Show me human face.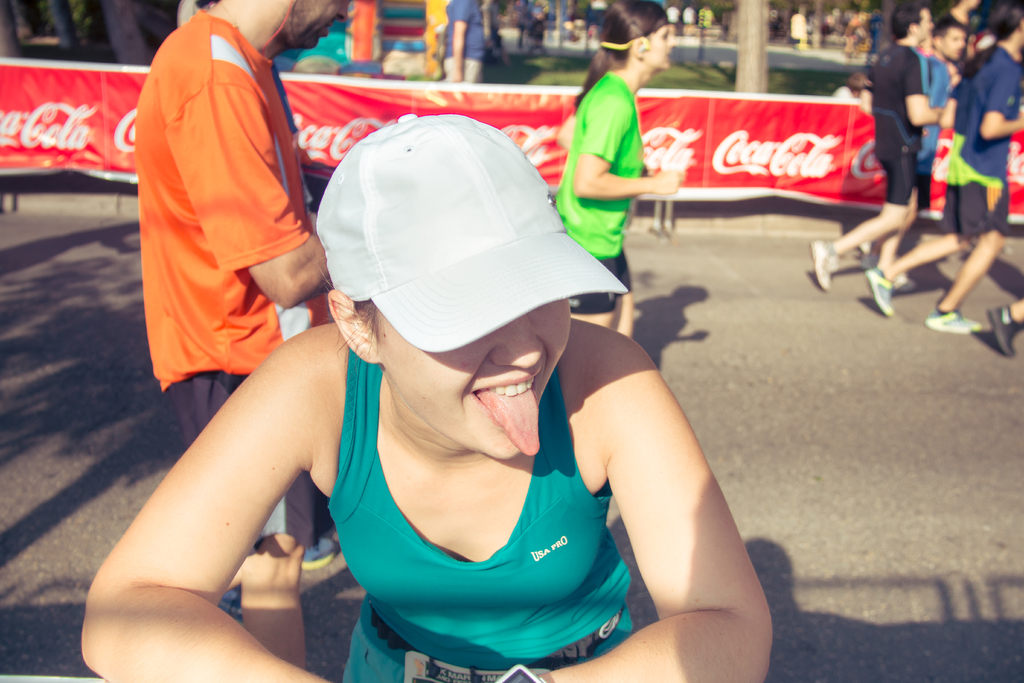
human face is here: Rect(921, 6, 934, 45).
